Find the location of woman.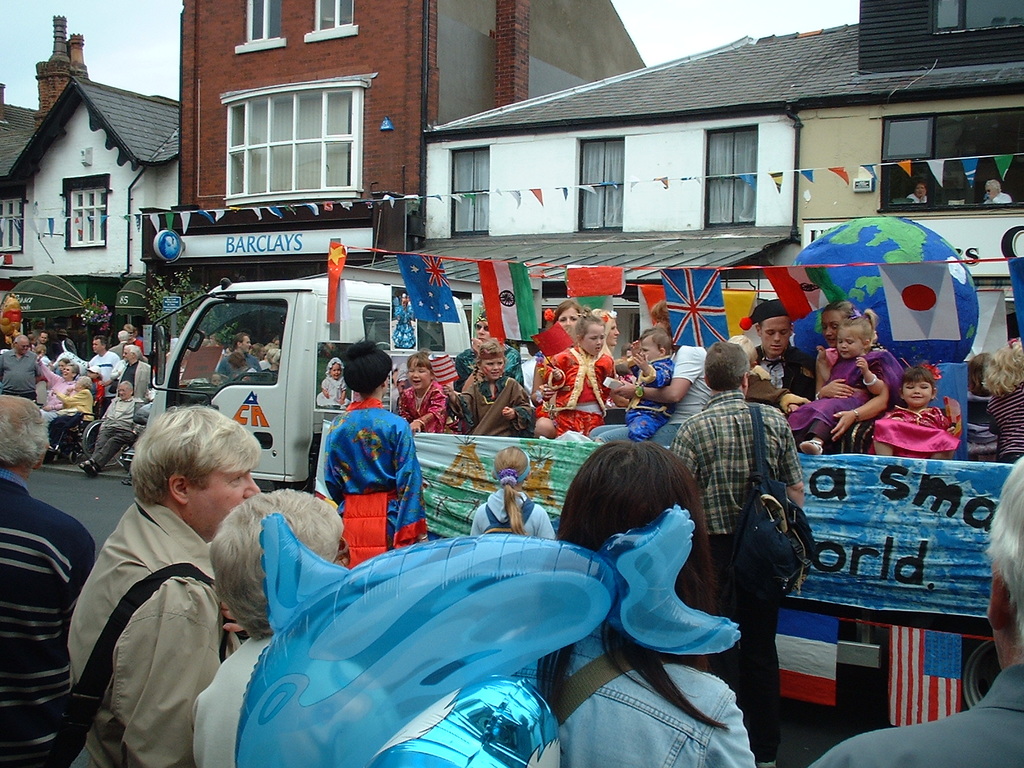
Location: detection(29, 355, 80, 465).
